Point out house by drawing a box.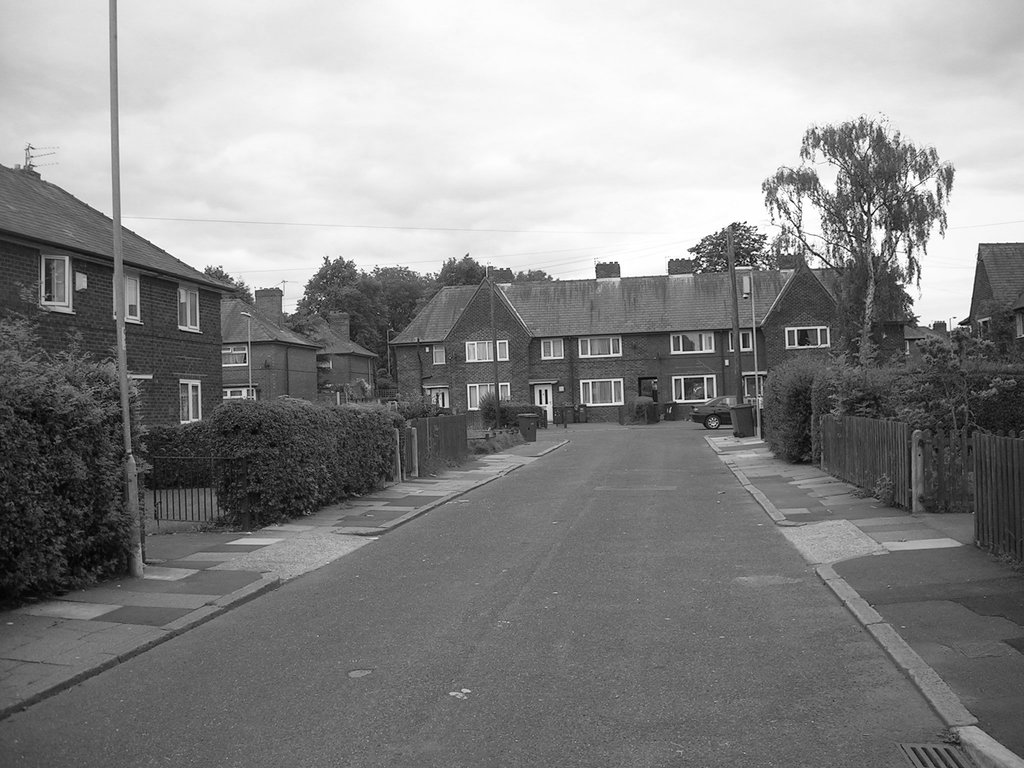
region(214, 285, 323, 405).
